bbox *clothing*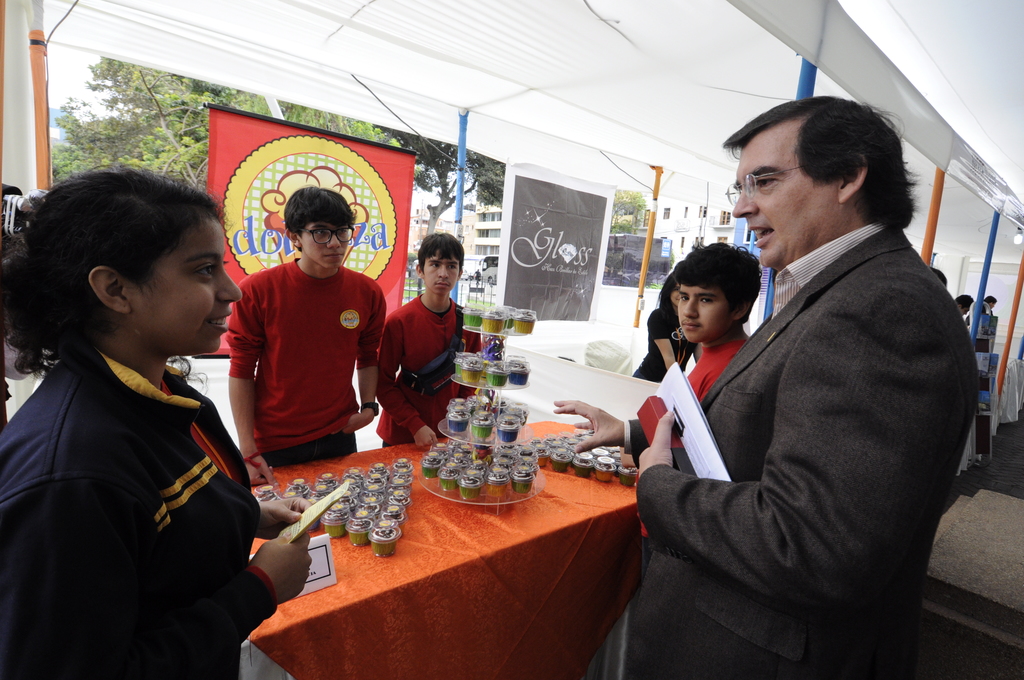
<region>630, 219, 970, 679</region>
